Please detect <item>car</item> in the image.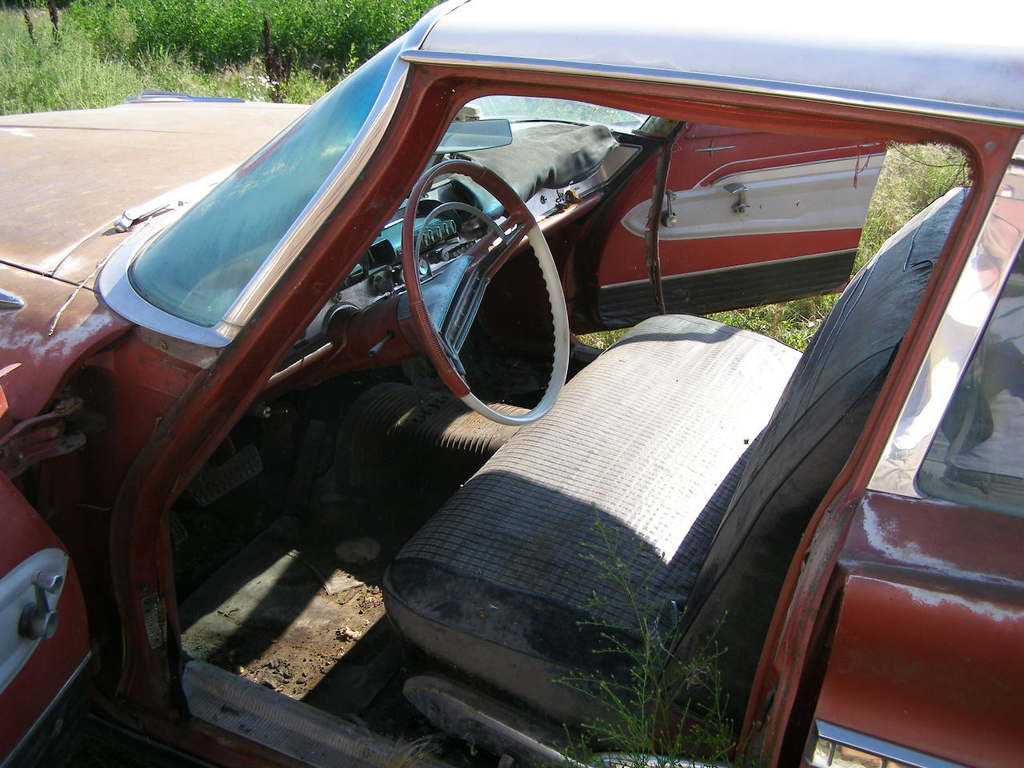
[x1=0, y1=0, x2=1023, y2=767].
